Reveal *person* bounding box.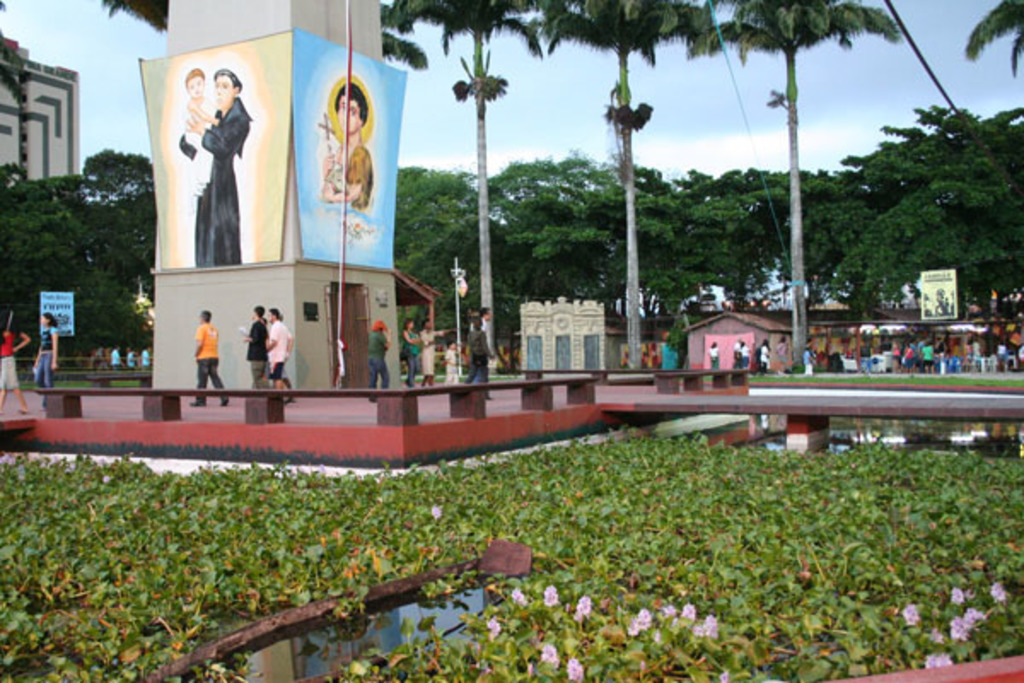
Revealed: select_region(195, 312, 229, 406).
